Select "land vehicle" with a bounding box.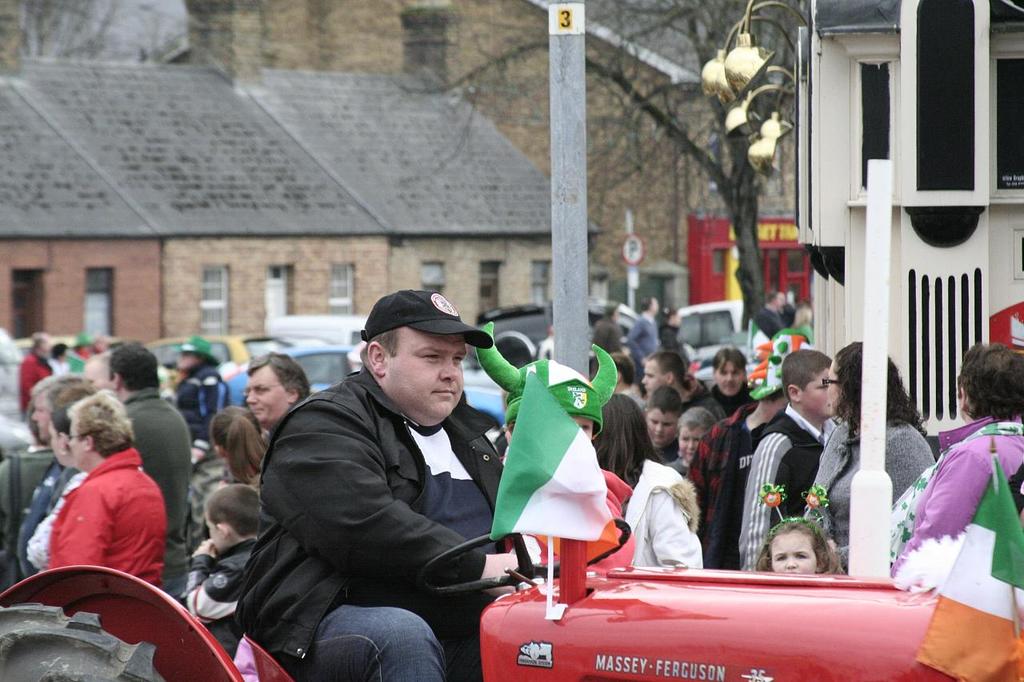
<bbox>265, 311, 366, 347</bbox>.
